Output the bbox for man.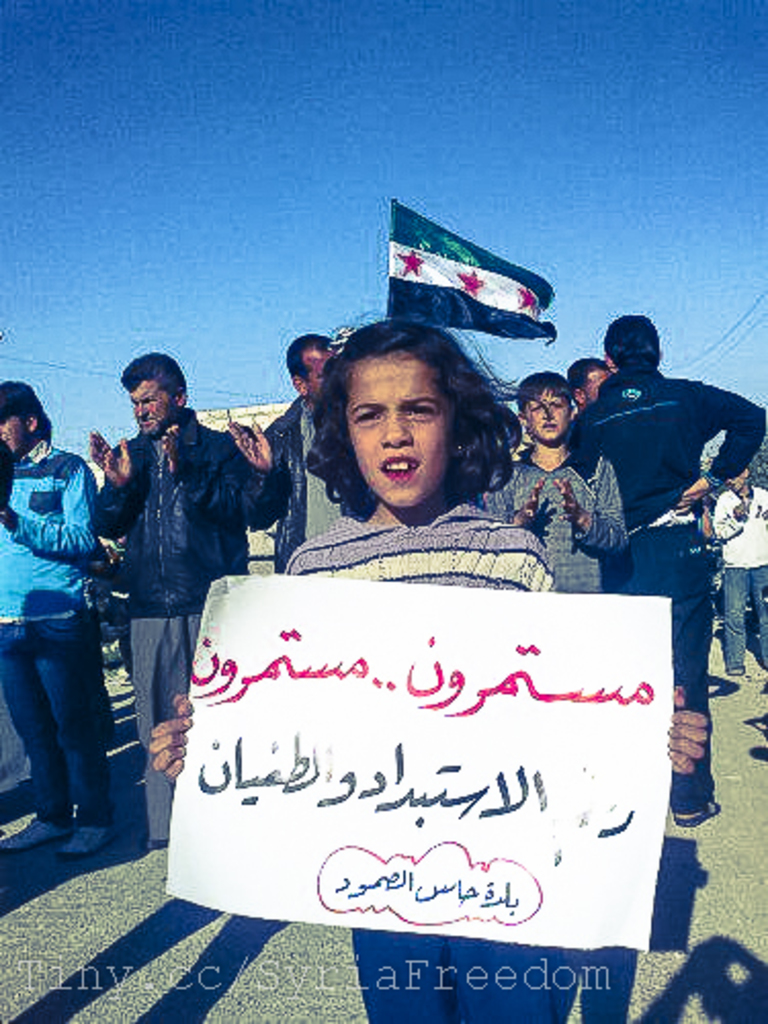
0/379/96/864.
